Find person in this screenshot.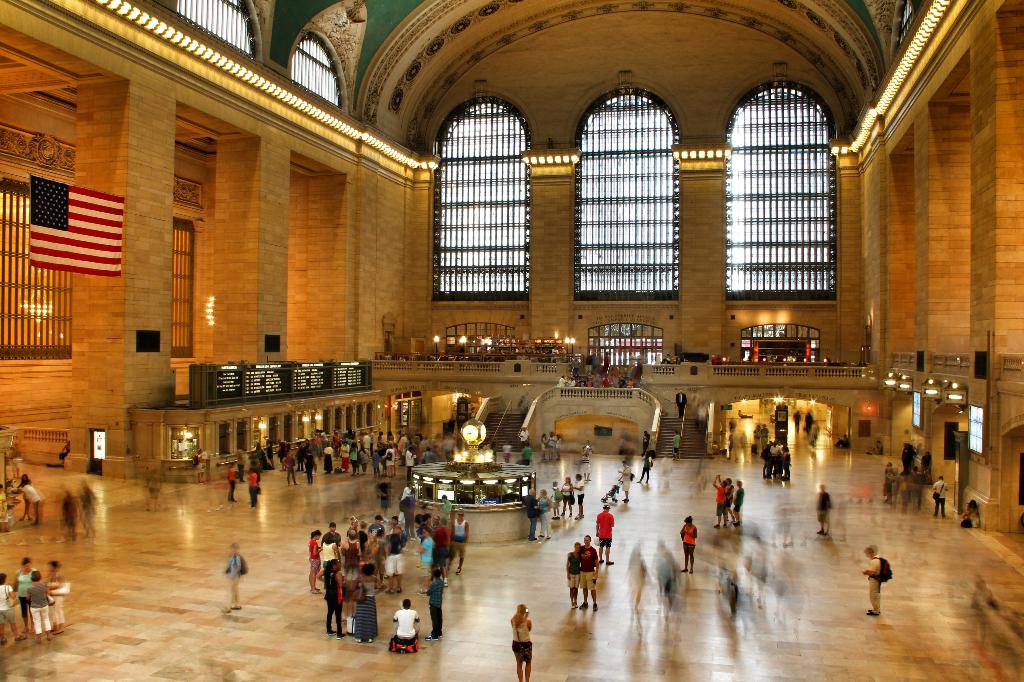
The bounding box for person is bbox=(422, 567, 448, 641).
